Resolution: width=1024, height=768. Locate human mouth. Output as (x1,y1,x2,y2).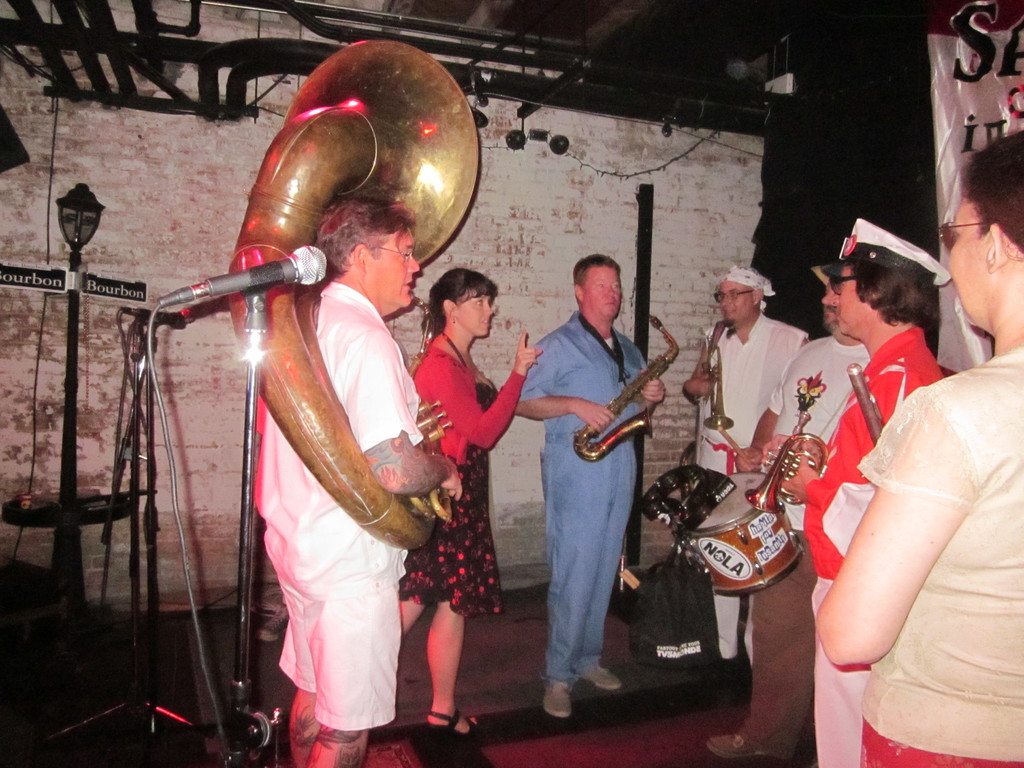
(605,302,616,312).
